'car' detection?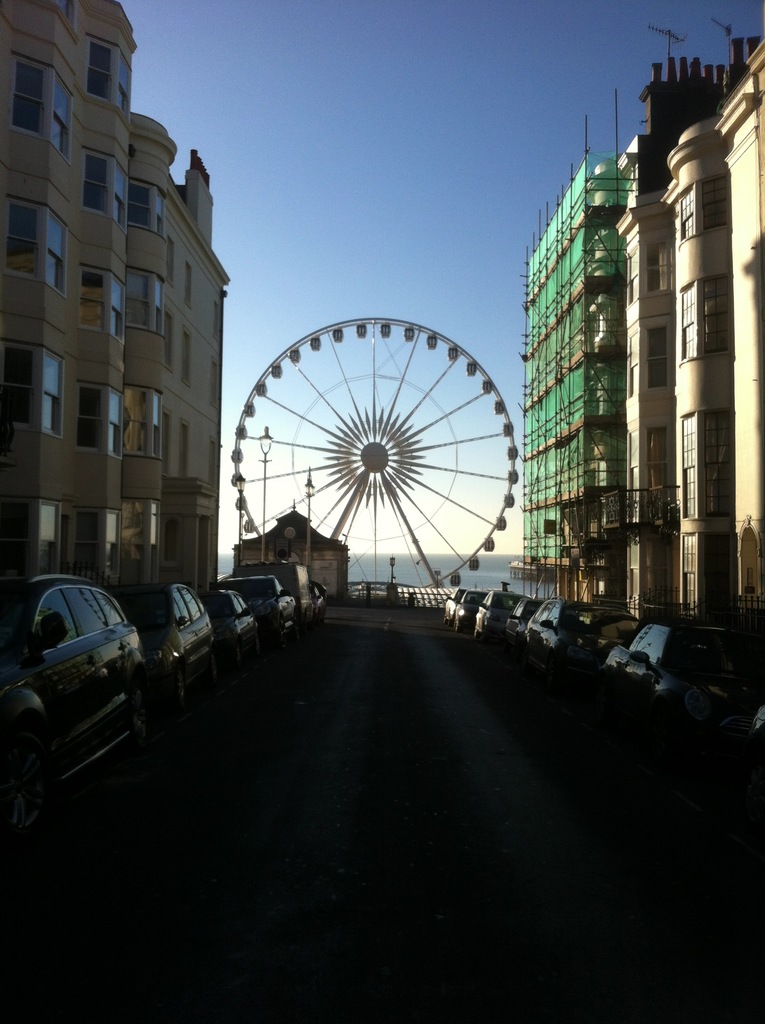
1, 540, 172, 822
